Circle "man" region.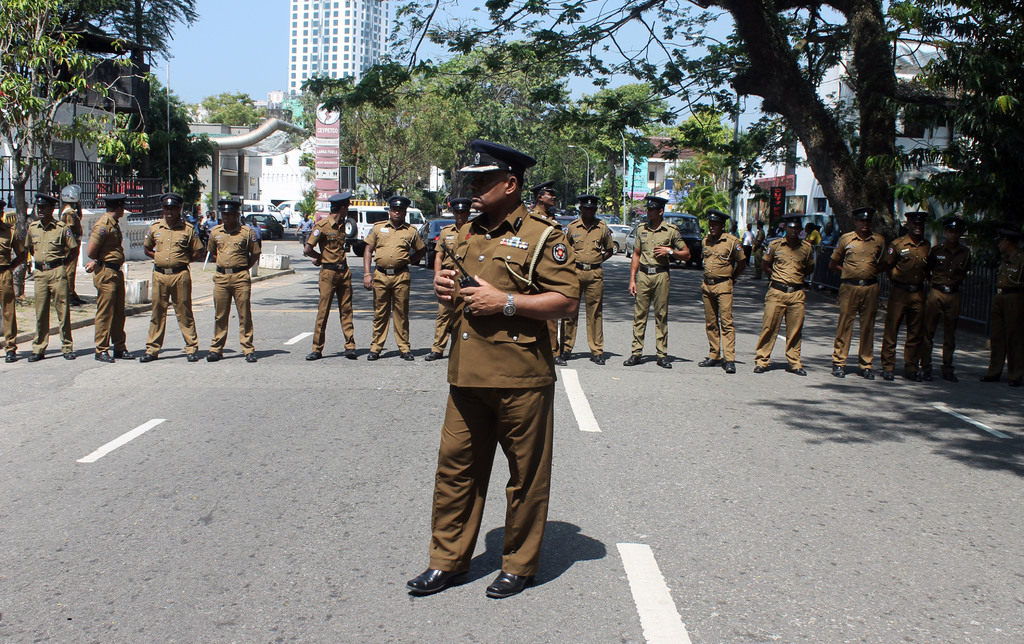
Region: <bbox>794, 223, 810, 244</bbox>.
